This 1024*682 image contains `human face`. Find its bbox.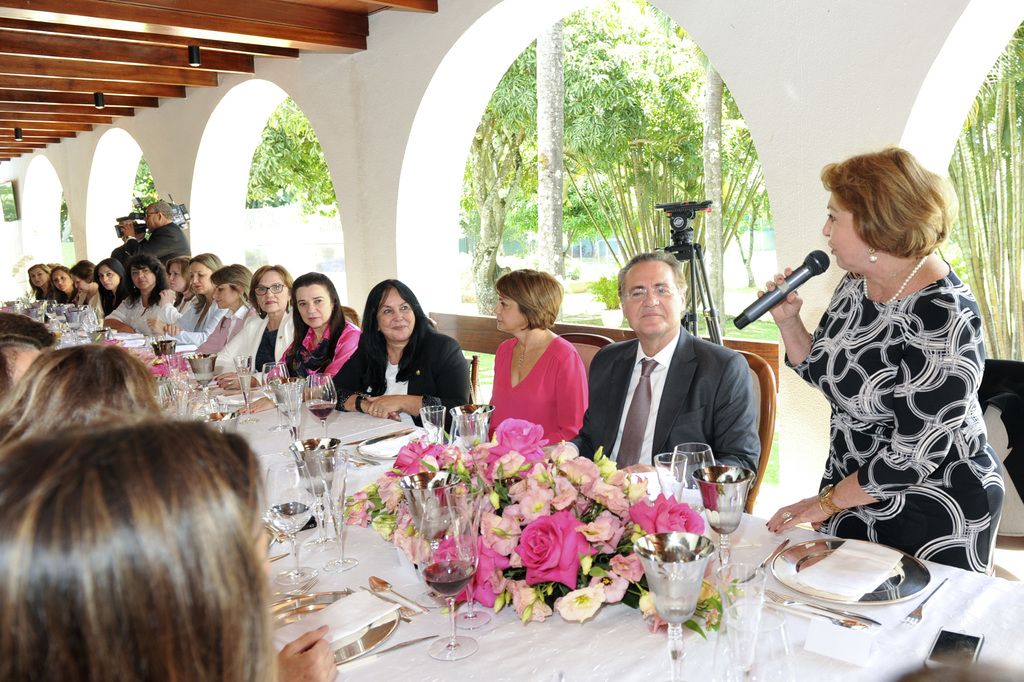
select_region(53, 271, 69, 293).
